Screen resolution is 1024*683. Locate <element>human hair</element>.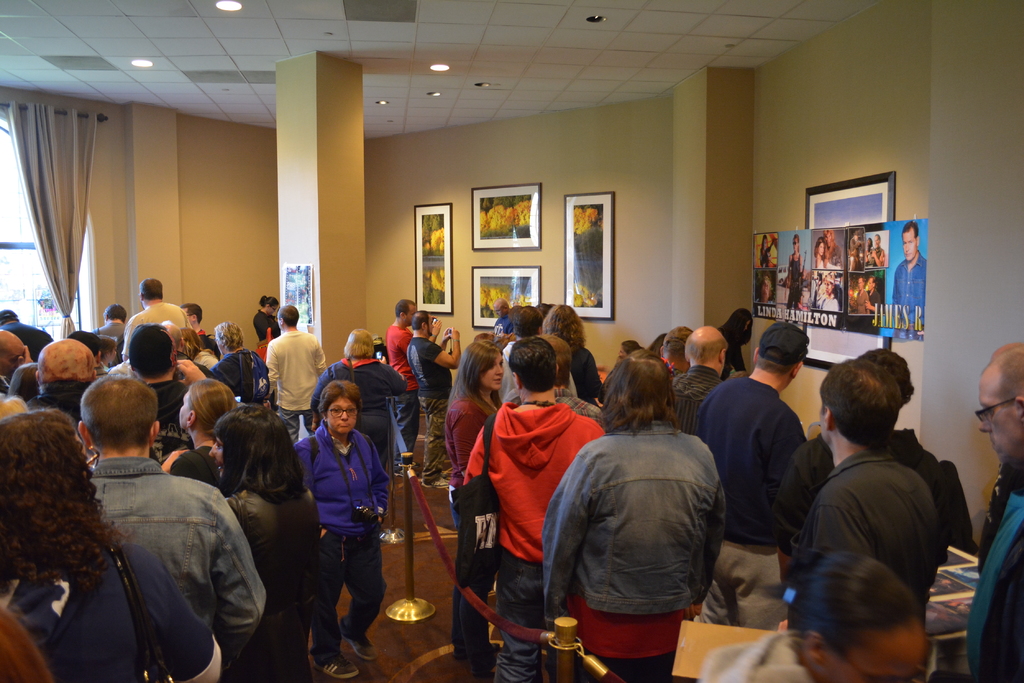
pyautogui.locateOnScreen(317, 382, 364, 416).
